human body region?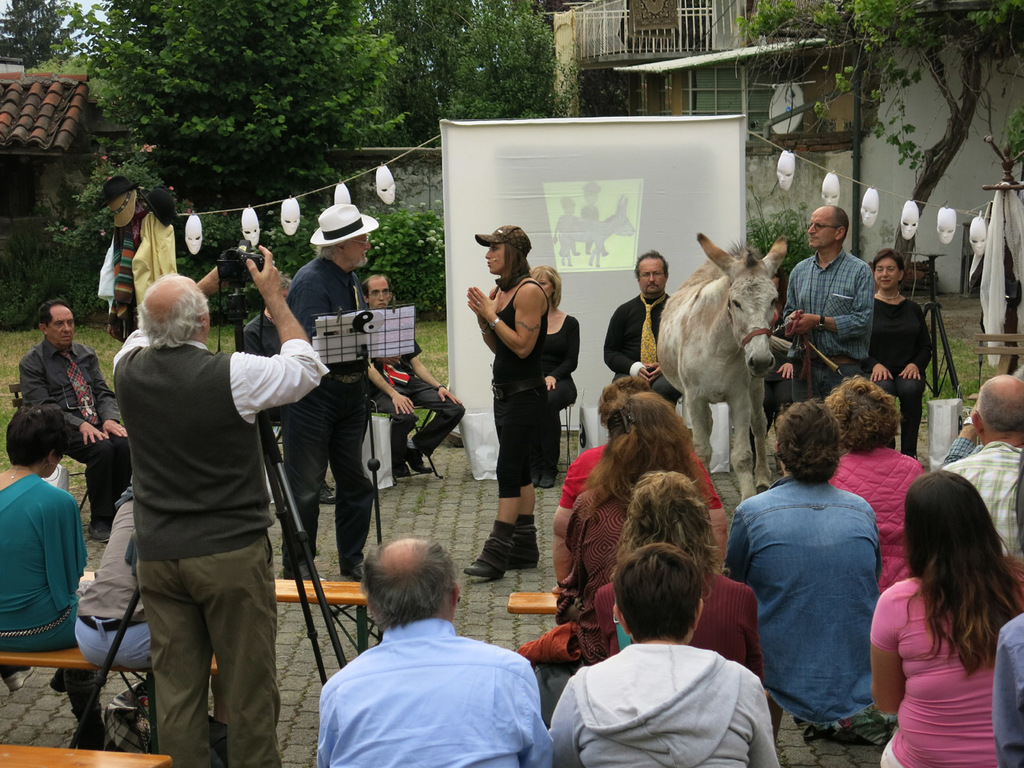
<region>466, 222, 549, 582</region>
